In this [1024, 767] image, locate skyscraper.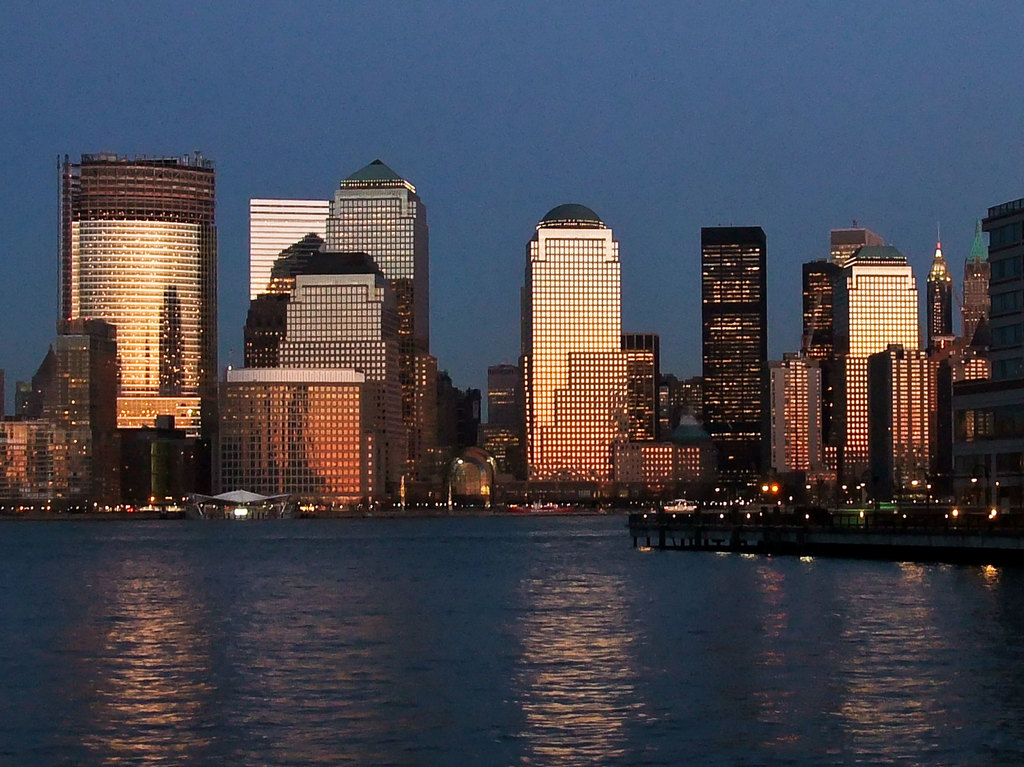
Bounding box: <region>324, 160, 431, 353</region>.
